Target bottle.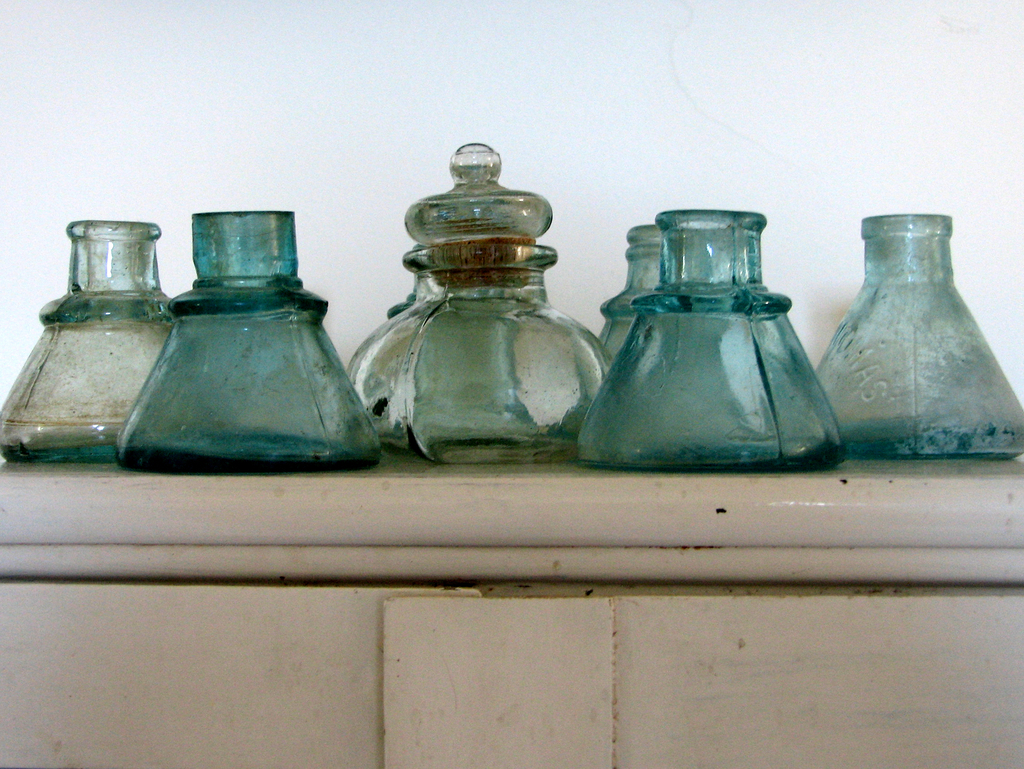
Target region: locate(572, 209, 844, 475).
